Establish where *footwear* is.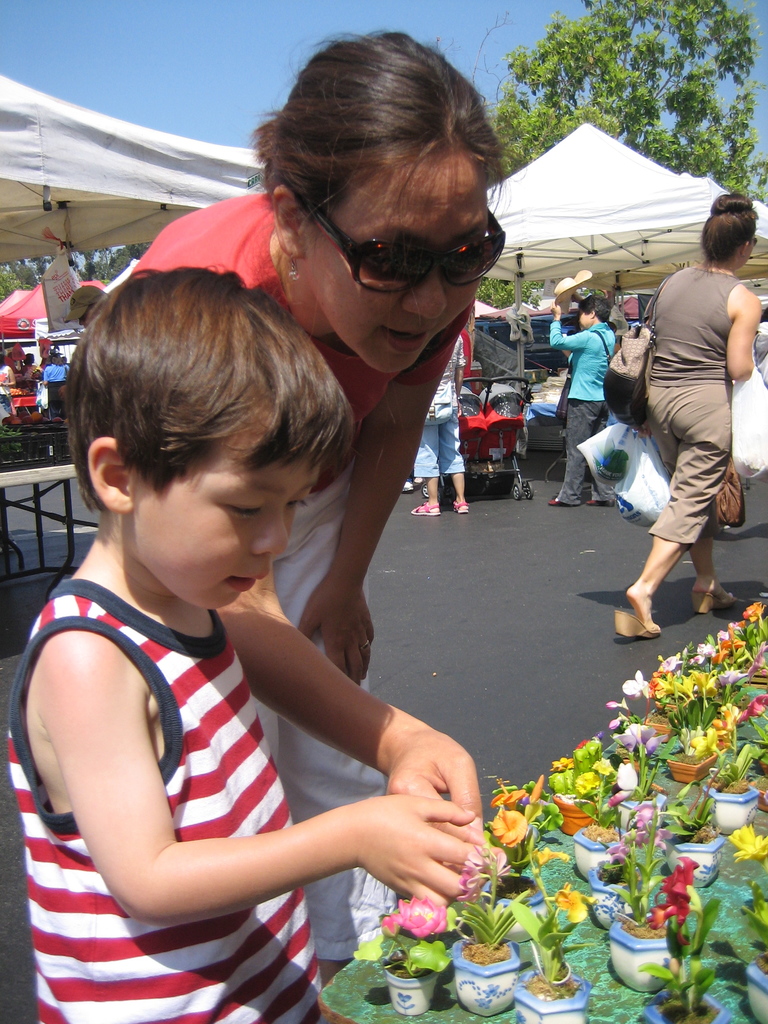
Established at x1=410, y1=497, x2=442, y2=516.
